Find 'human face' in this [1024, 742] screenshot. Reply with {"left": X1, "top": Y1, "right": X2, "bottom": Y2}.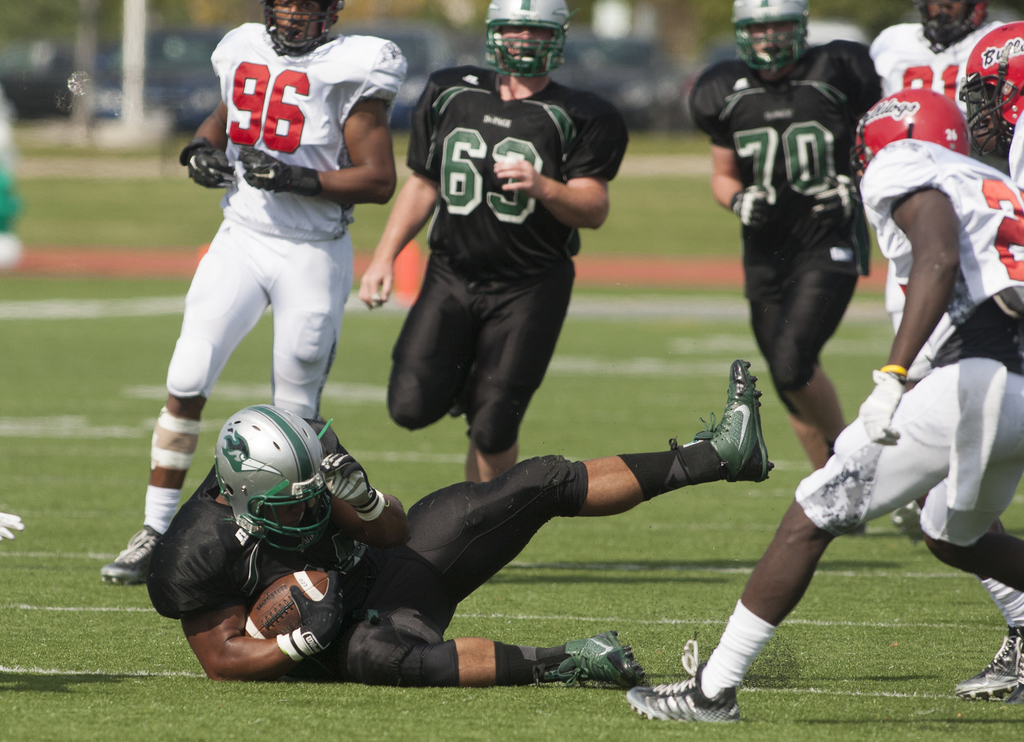
{"left": 495, "top": 28, "right": 556, "bottom": 64}.
